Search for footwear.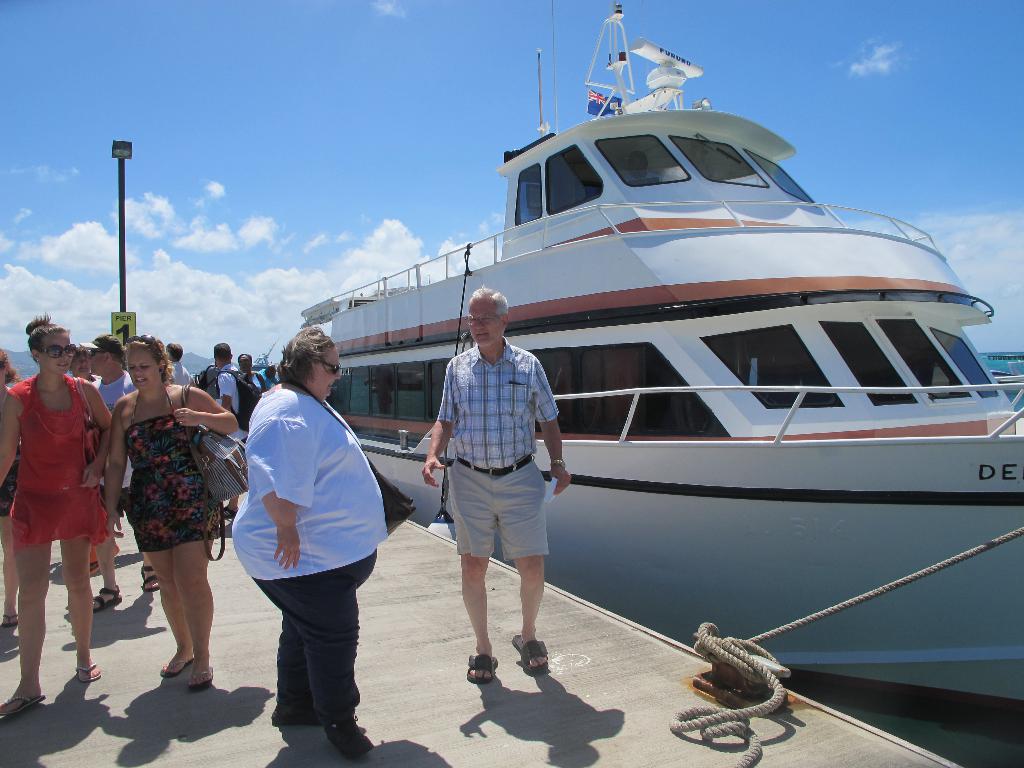
Found at box(508, 628, 561, 675).
